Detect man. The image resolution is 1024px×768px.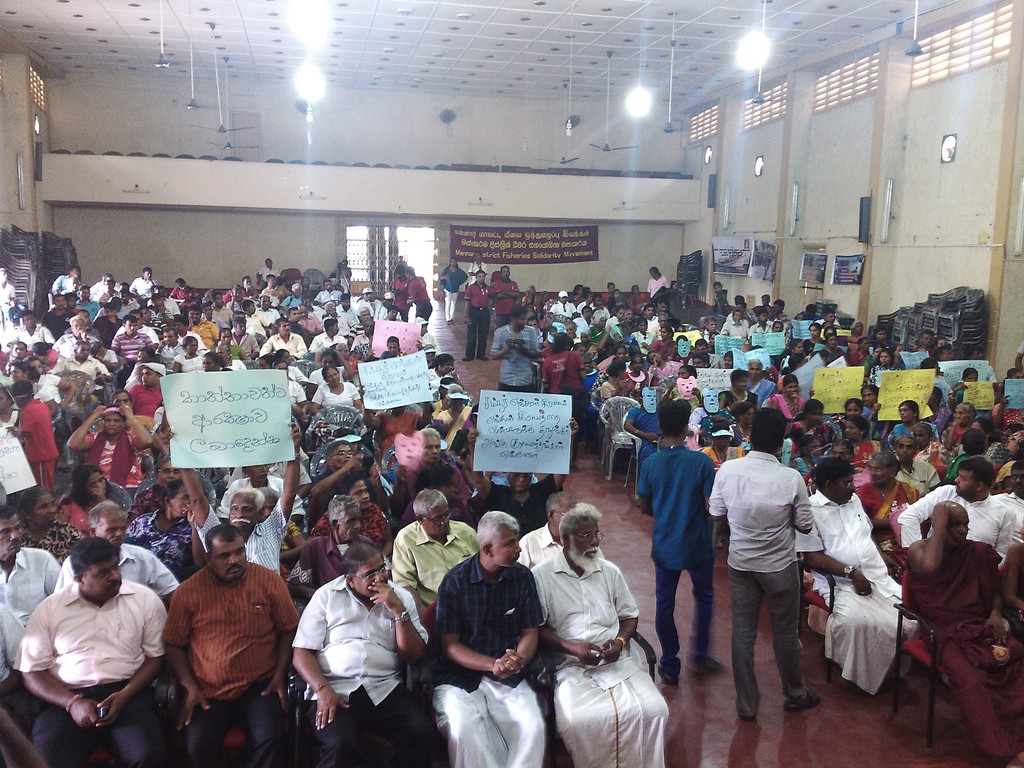
x1=792, y1=452, x2=918, y2=692.
